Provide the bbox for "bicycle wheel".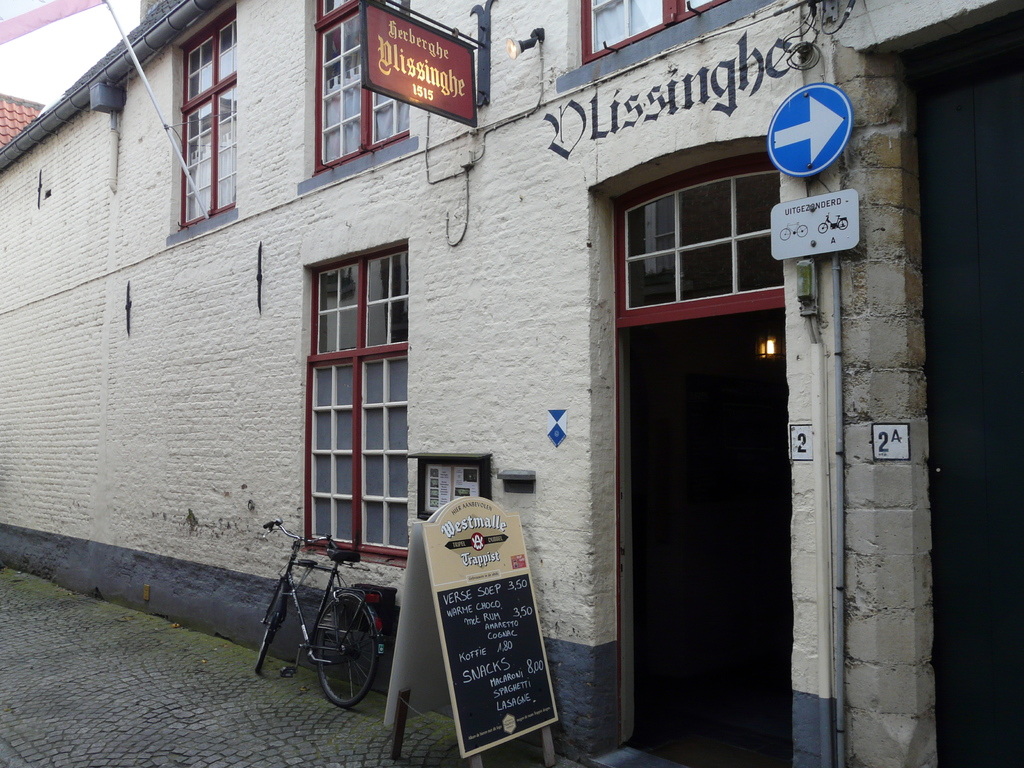
273 583 381 709.
